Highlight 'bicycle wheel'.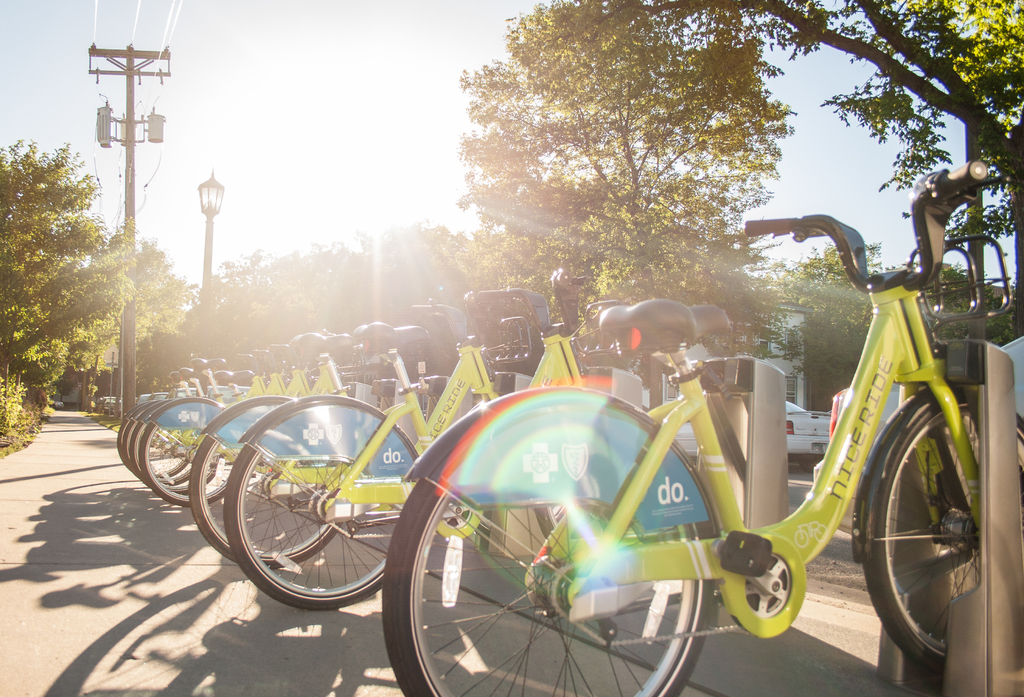
Highlighted region: bbox(138, 422, 242, 515).
